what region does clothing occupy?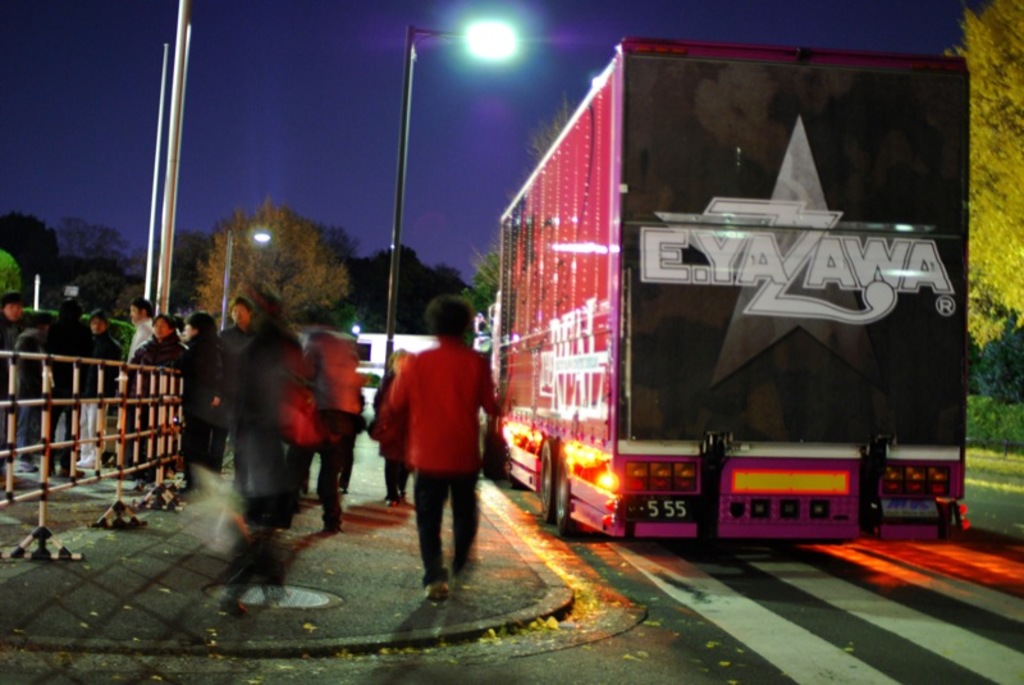
Rect(179, 326, 237, 434).
